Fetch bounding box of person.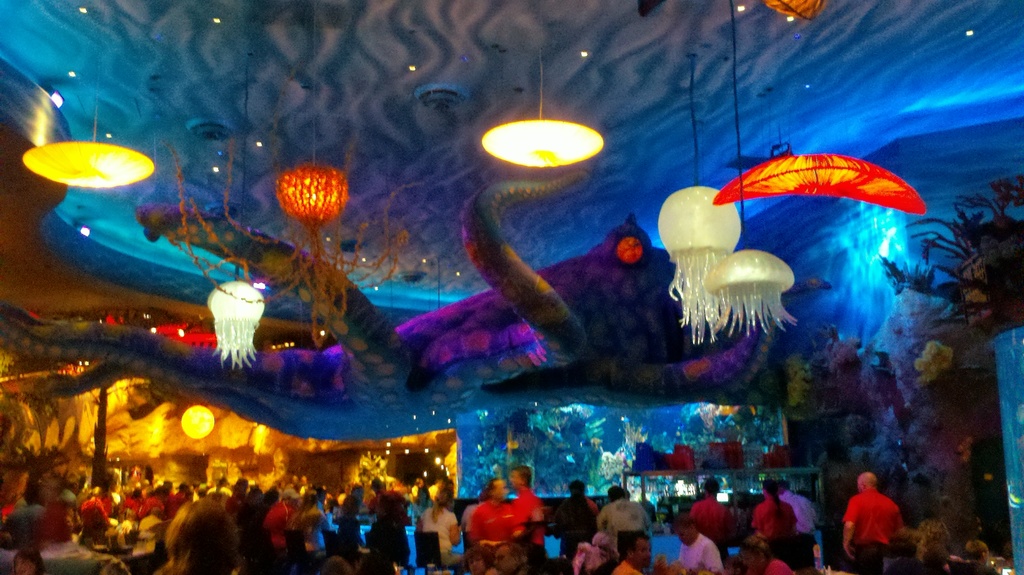
Bbox: region(845, 460, 906, 557).
